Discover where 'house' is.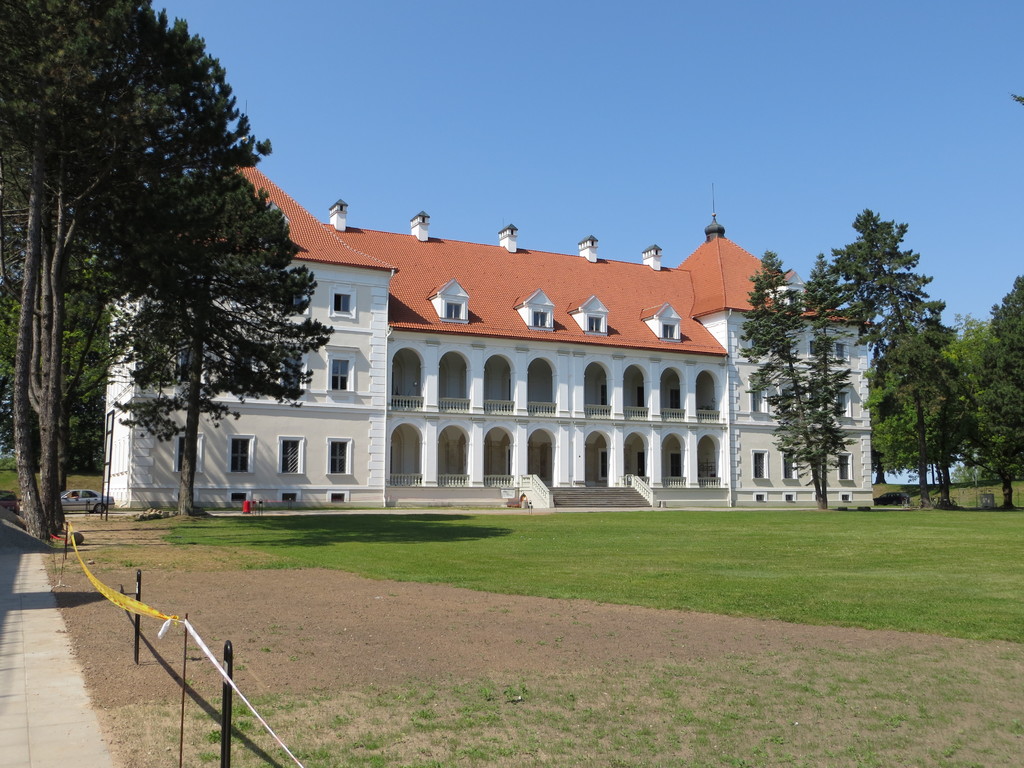
Discovered at 99, 102, 871, 511.
